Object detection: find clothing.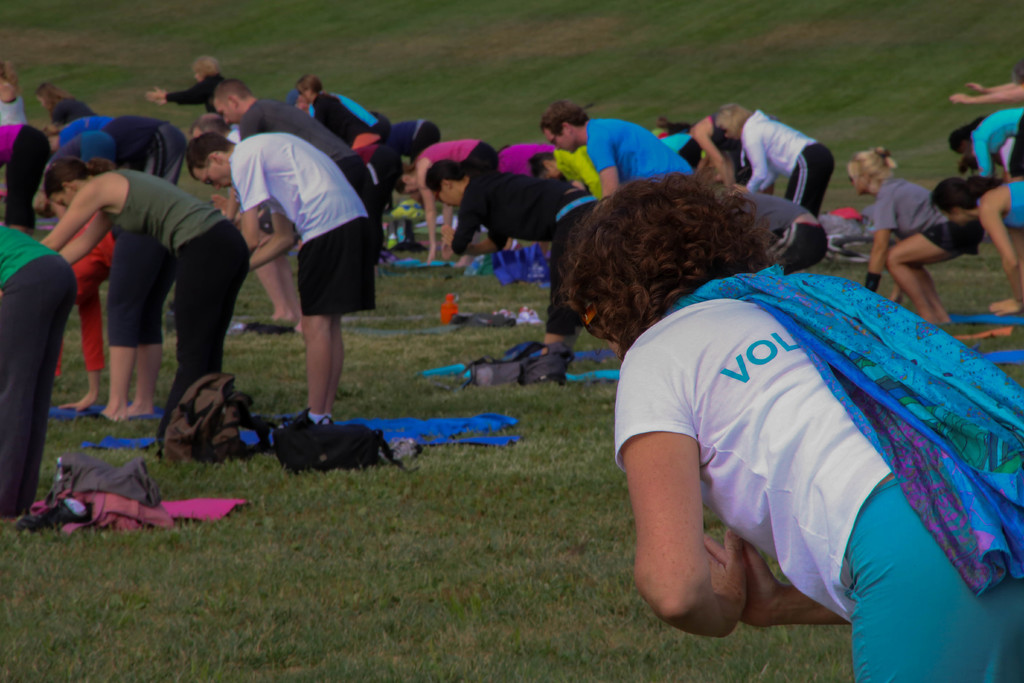
495/144/560/175.
